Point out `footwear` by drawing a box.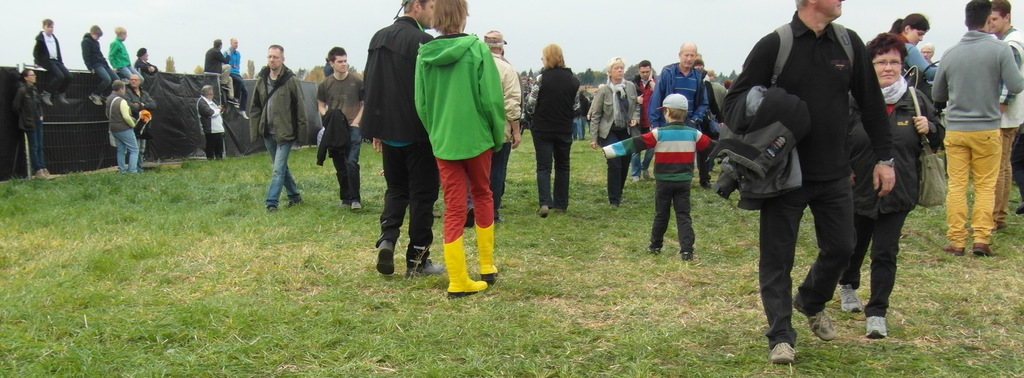
[442, 234, 488, 288].
